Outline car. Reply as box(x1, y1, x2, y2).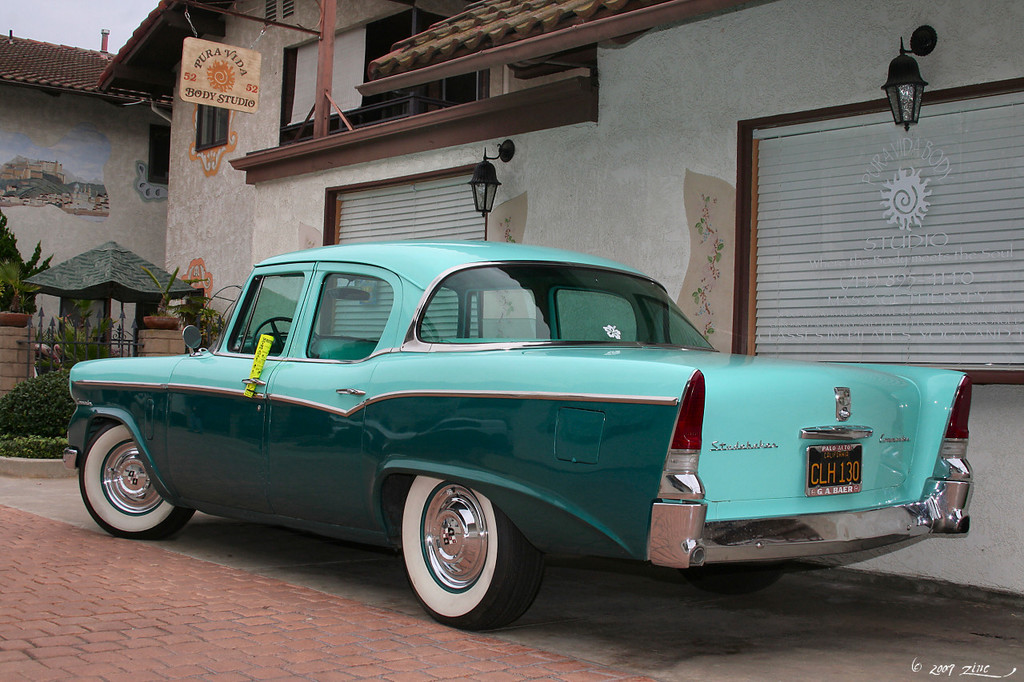
box(67, 240, 972, 628).
